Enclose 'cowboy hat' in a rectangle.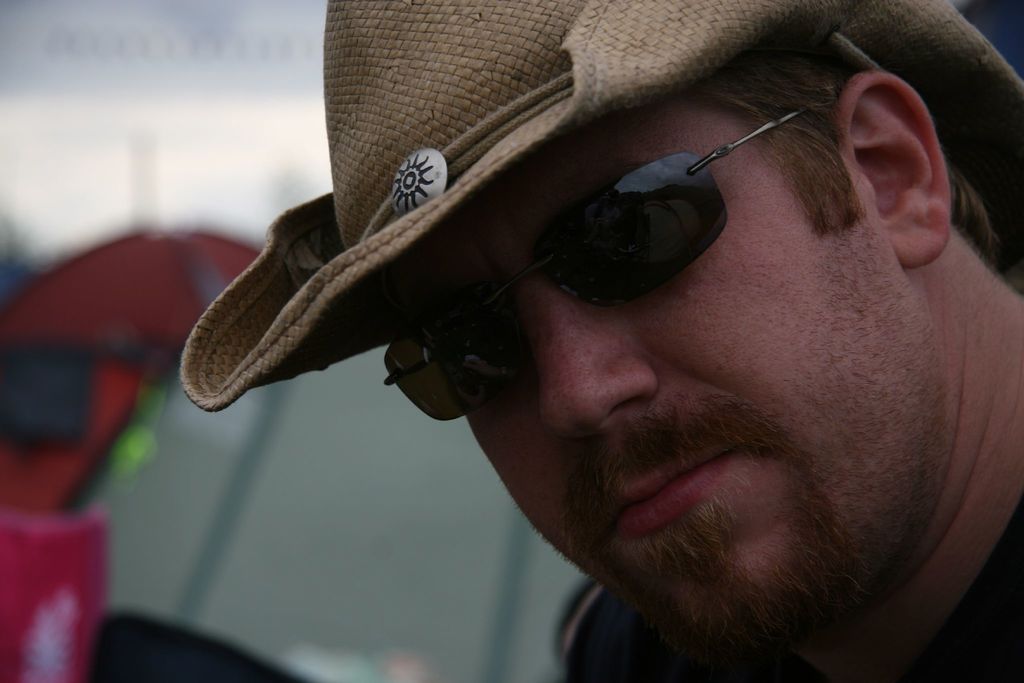
180, 0, 1023, 416.
